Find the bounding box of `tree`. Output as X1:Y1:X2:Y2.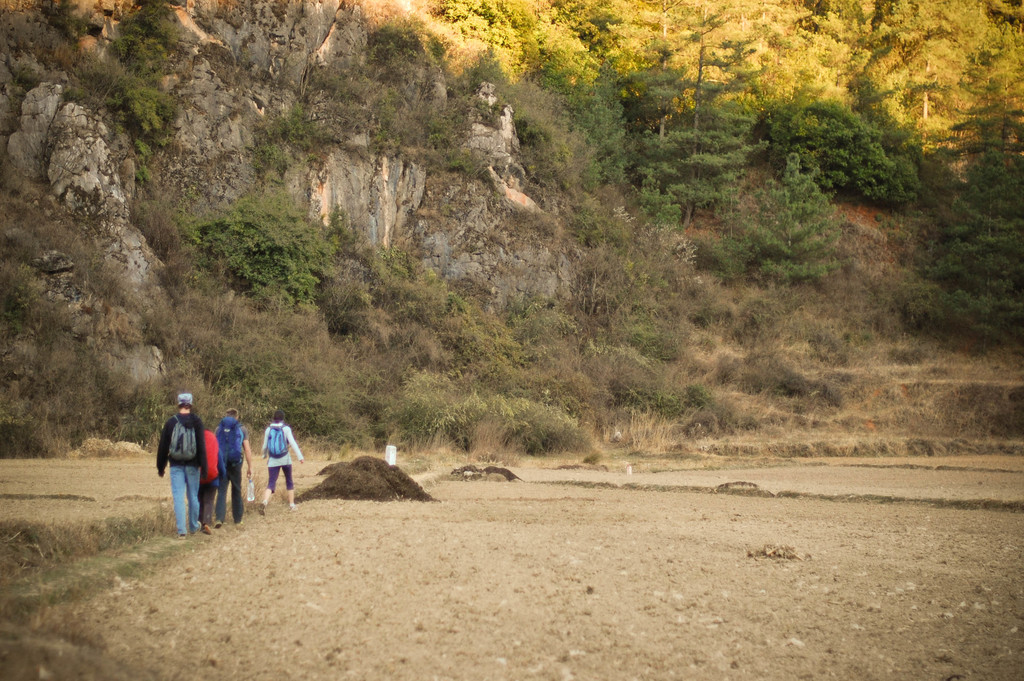
88:0:198:165.
